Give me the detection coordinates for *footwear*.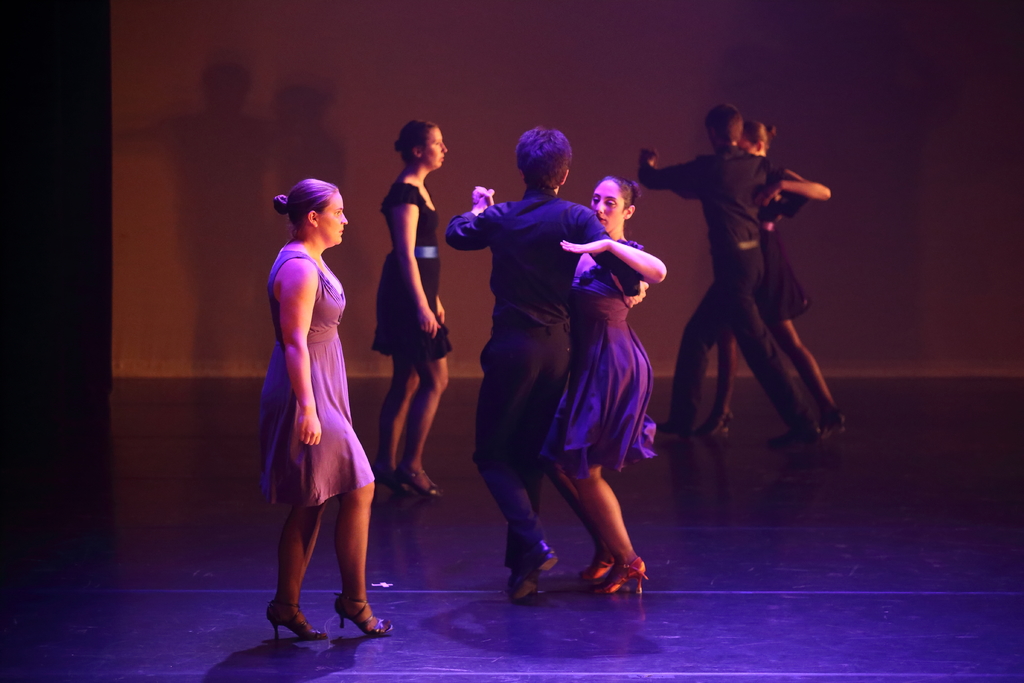
<region>653, 411, 696, 436</region>.
